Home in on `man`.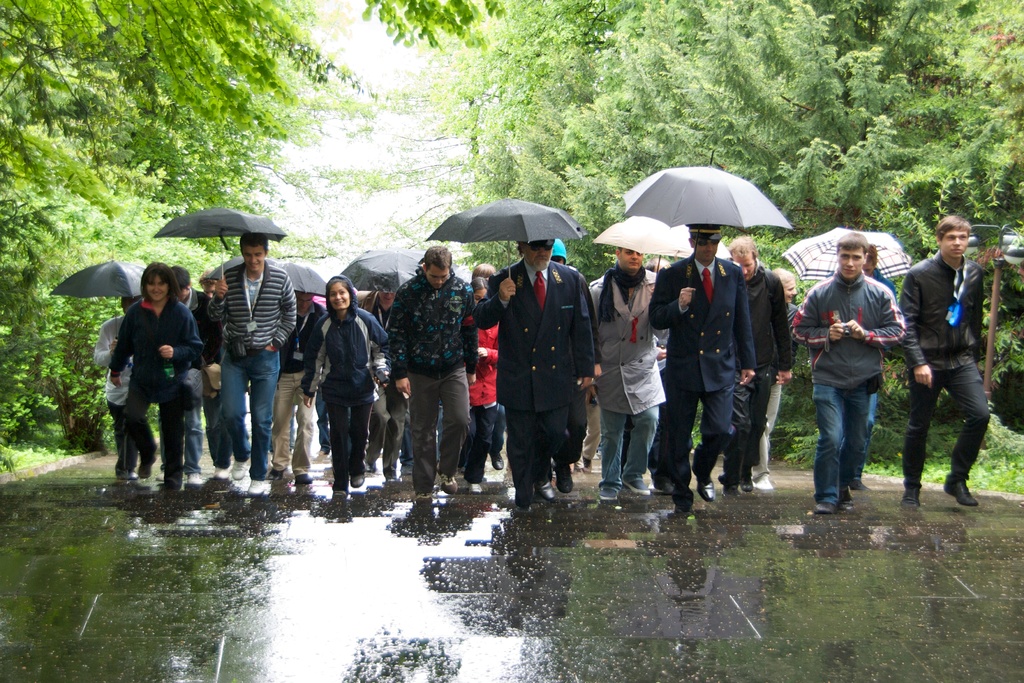
Homed in at [left=652, top=218, right=759, bottom=506].
